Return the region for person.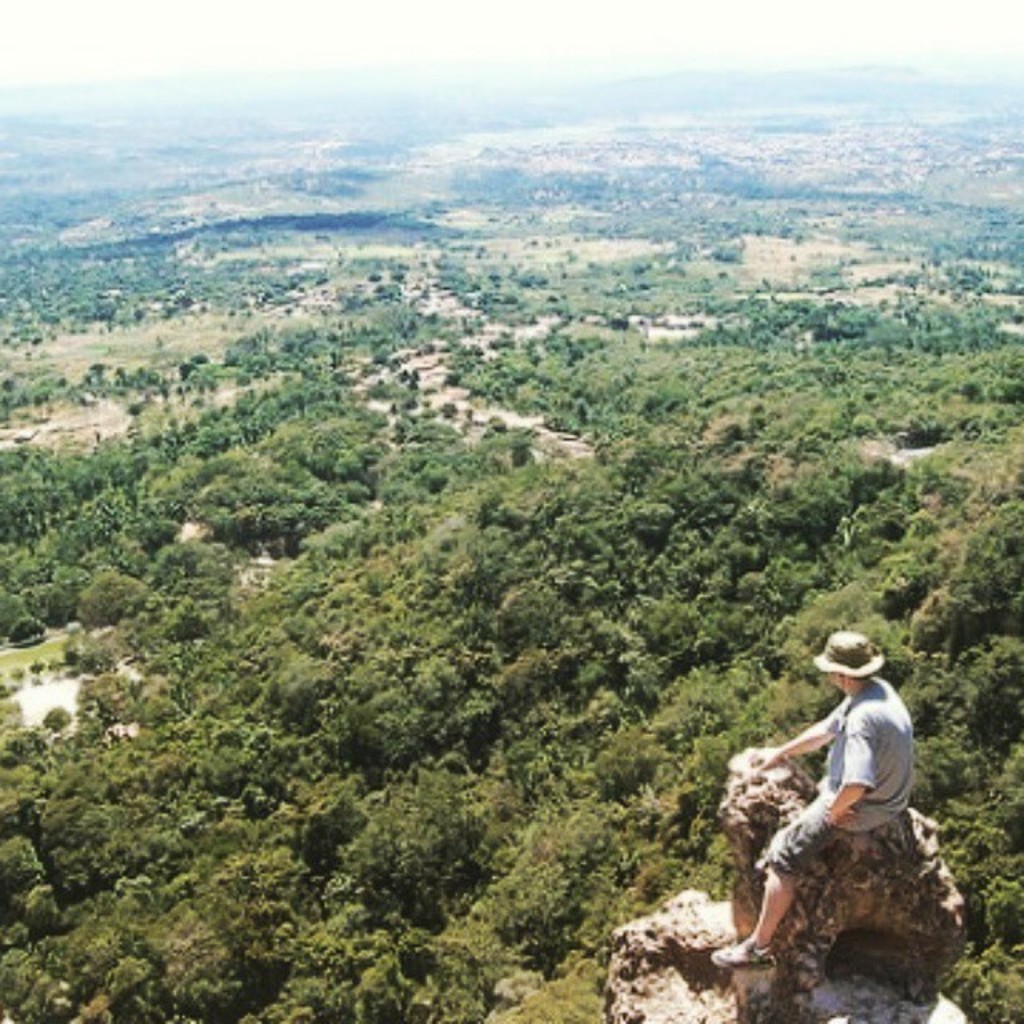
{"x1": 707, "y1": 632, "x2": 918, "y2": 970}.
